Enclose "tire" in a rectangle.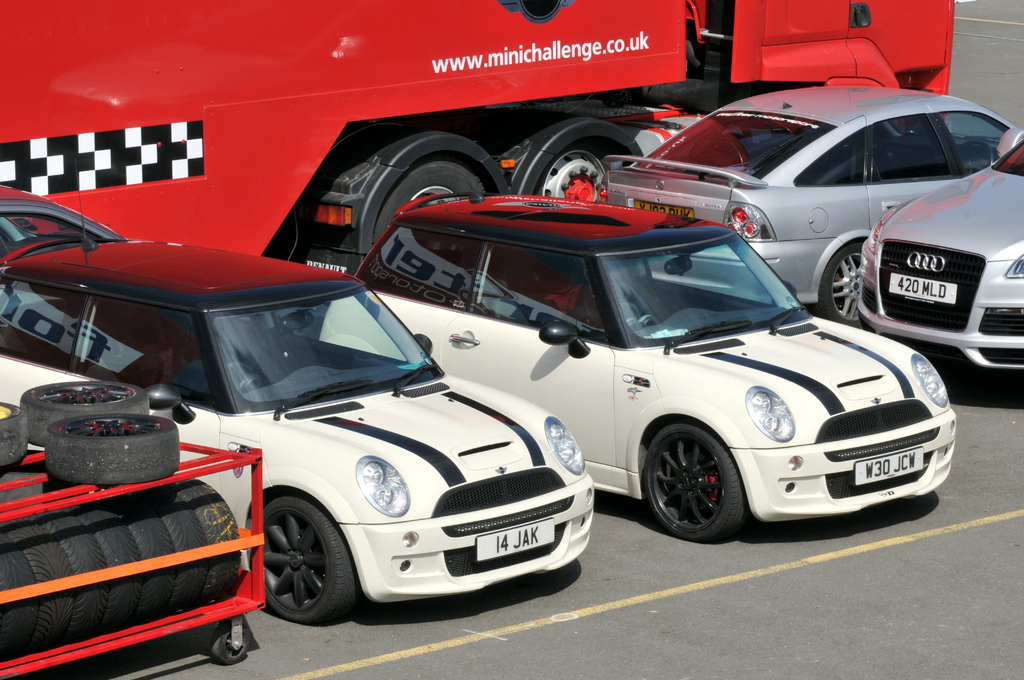
<region>148, 487, 207, 609</region>.
